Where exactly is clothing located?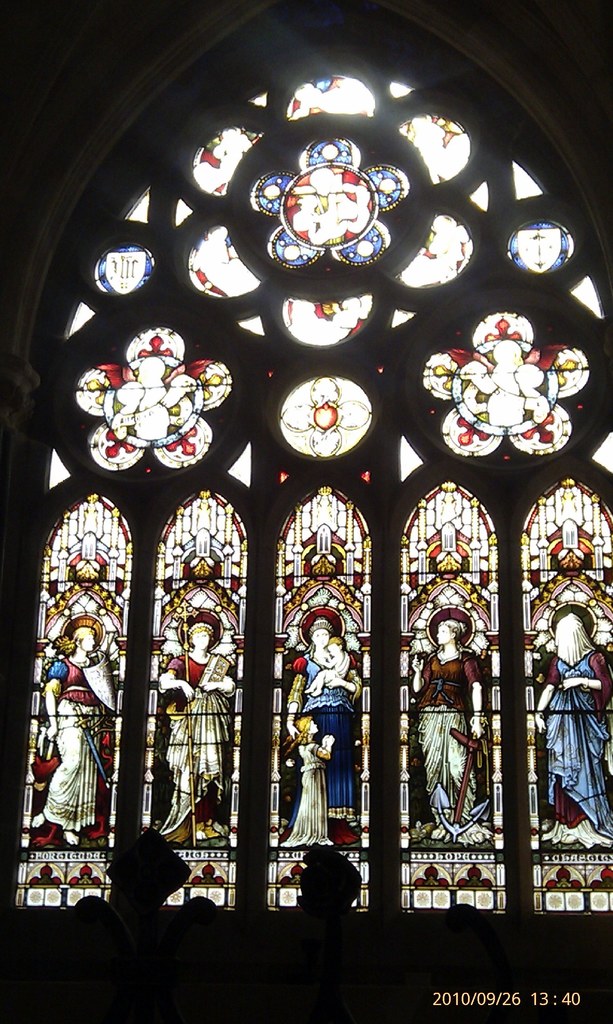
Its bounding box is (405, 639, 490, 820).
